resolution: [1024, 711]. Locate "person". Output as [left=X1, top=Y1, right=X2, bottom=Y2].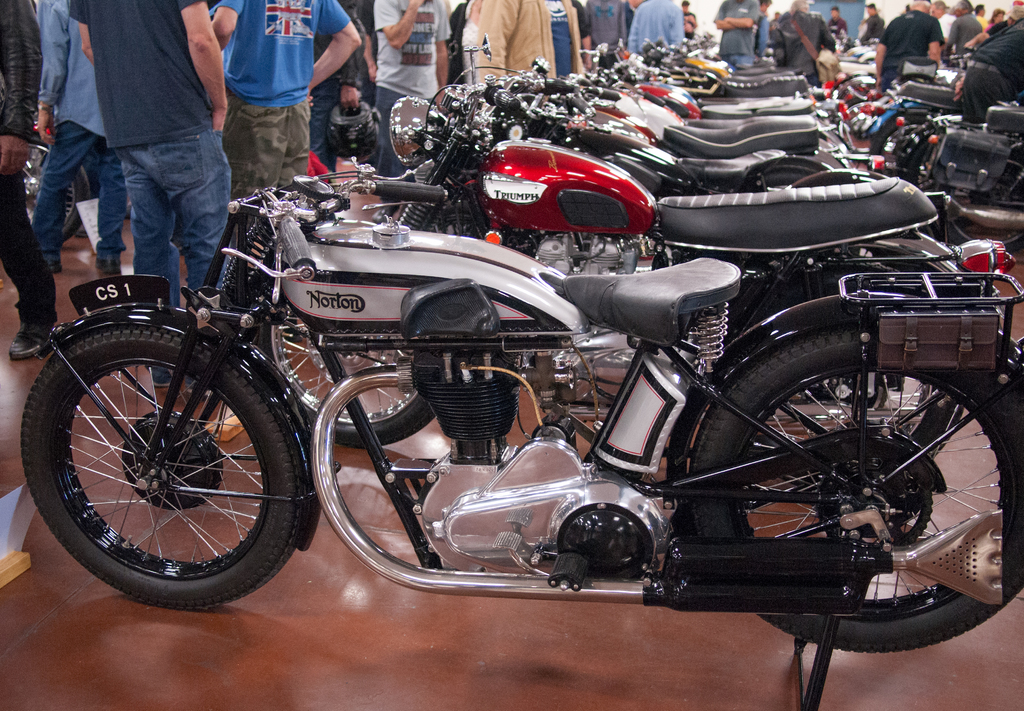
[left=676, top=0, right=696, bottom=36].
